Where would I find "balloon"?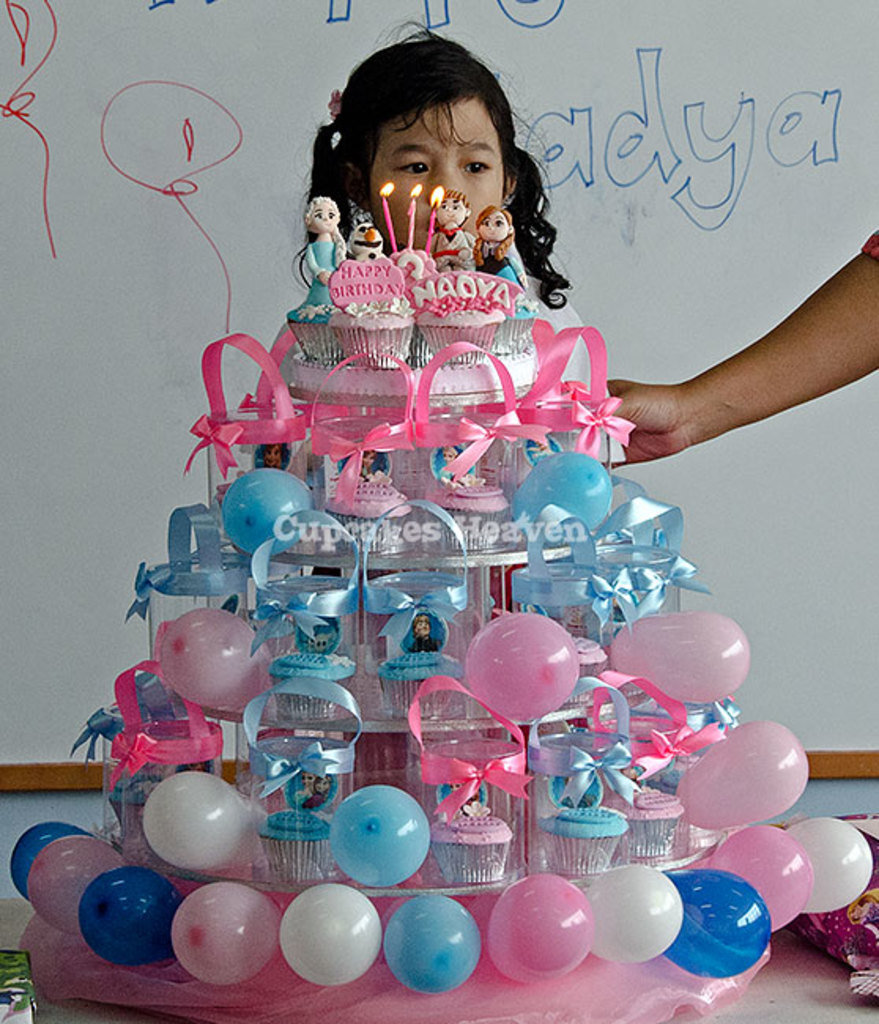
At [665,870,769,970].
